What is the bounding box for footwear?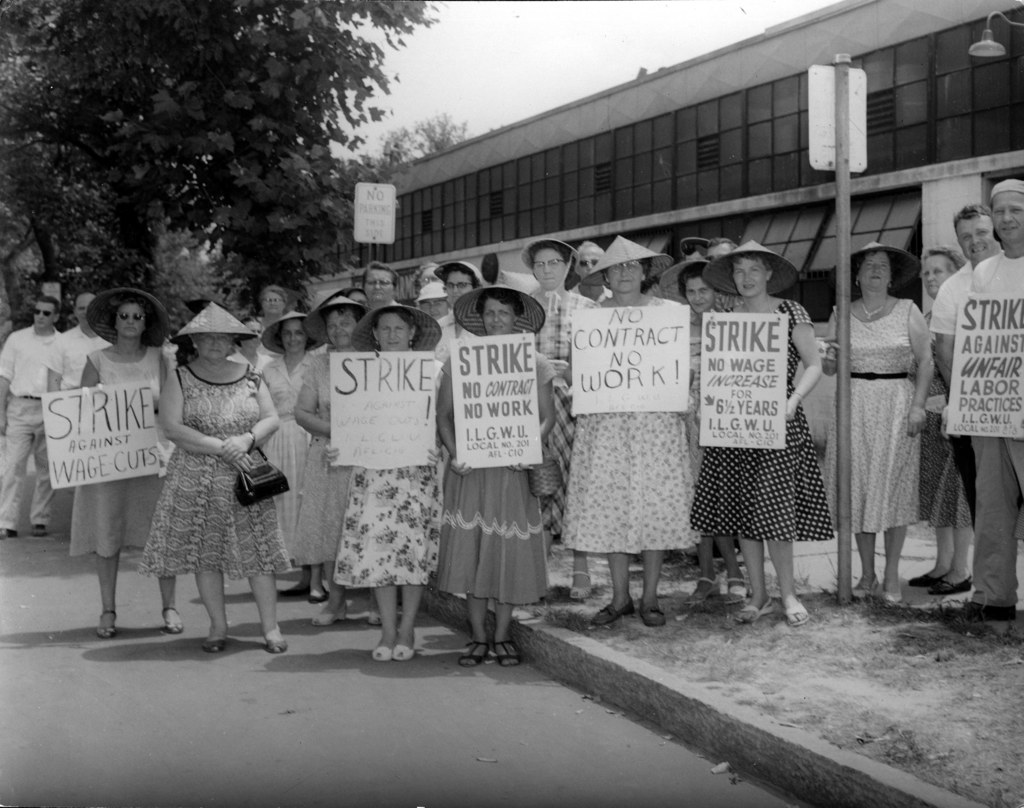
680, 571, 721, 609.
